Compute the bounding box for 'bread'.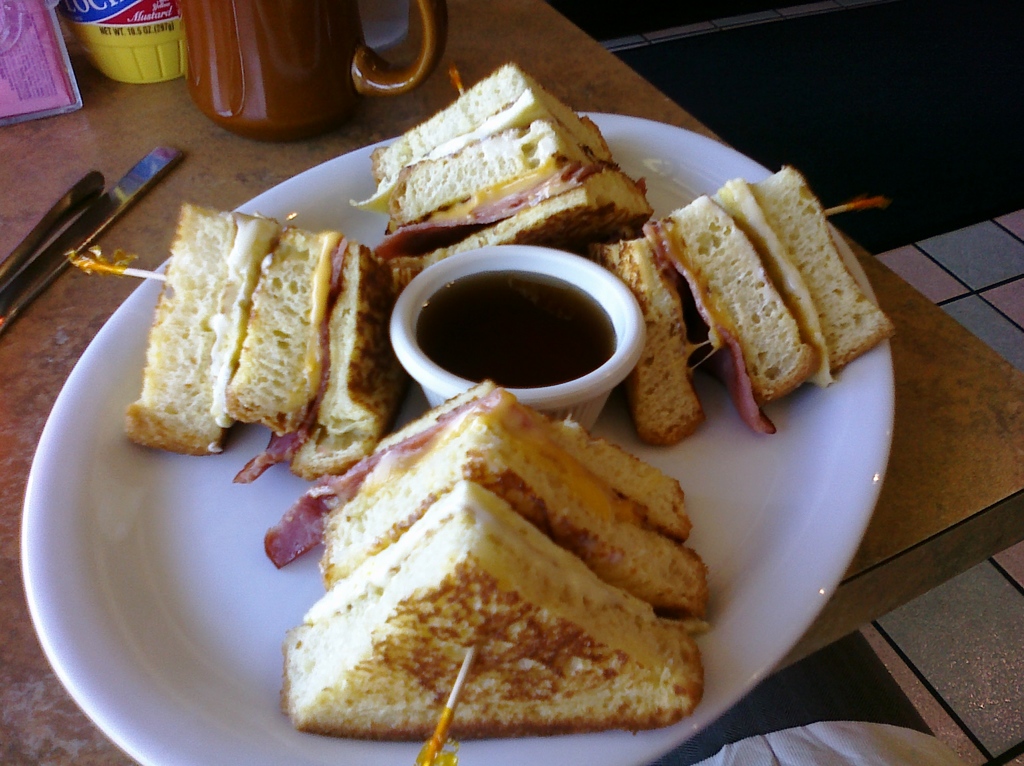
[298, 246, 413, 468].
